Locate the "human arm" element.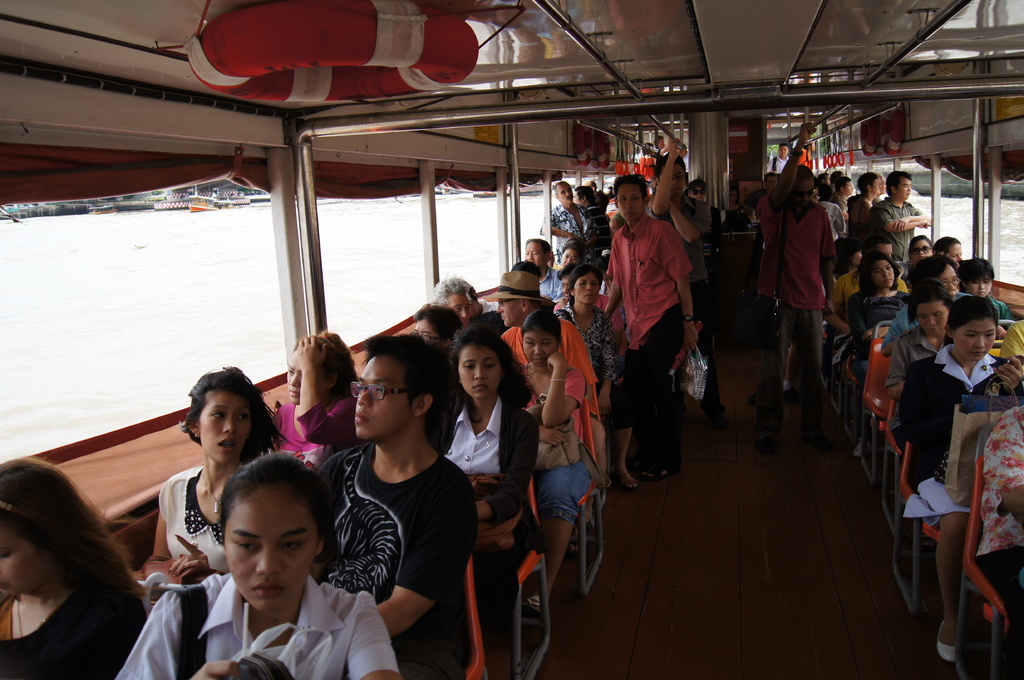
Element bbox: x1=598, y1=227, x2=630, y2=327.
